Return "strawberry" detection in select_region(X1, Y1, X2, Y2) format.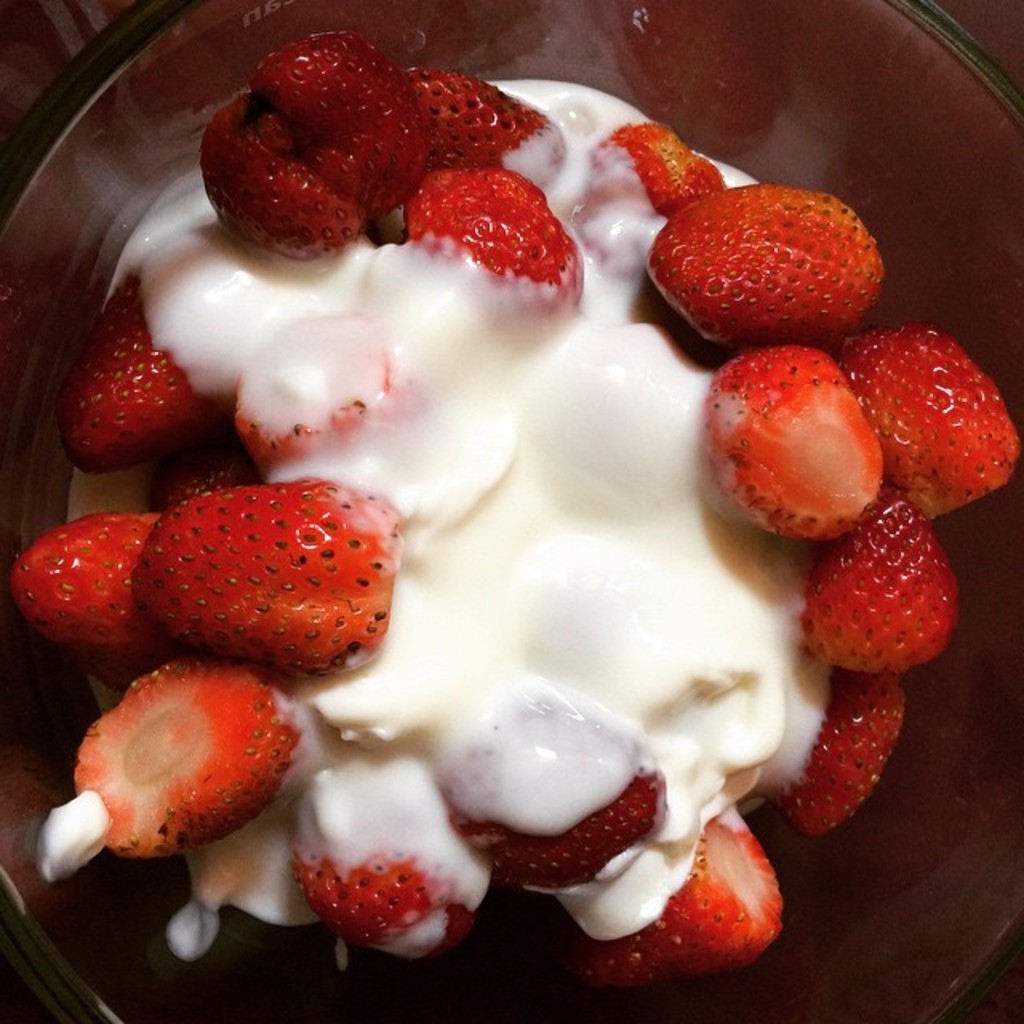
select_region(573, 118, 731, 275).
